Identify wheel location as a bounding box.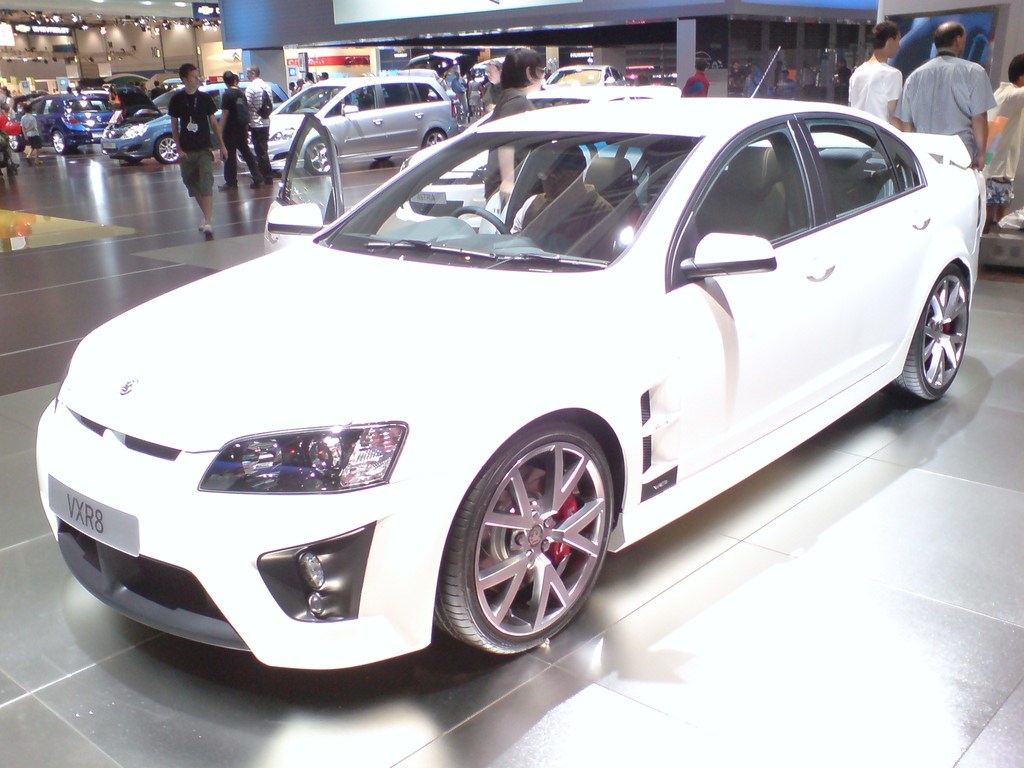
detection(893, 262, 973, 404).
